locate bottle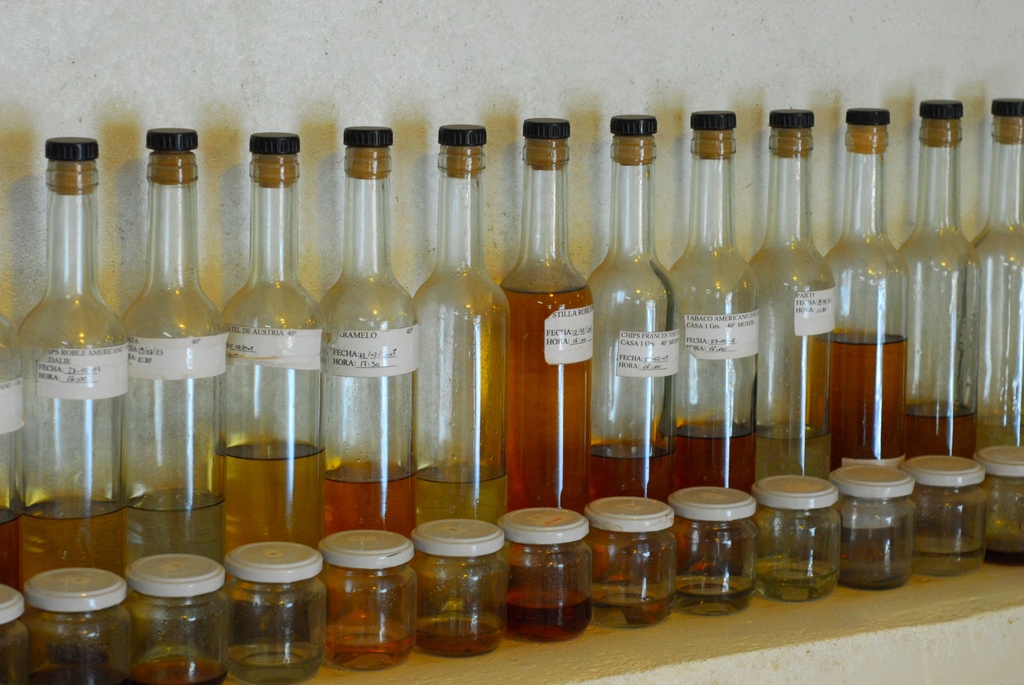
detection(113, 551, 234, 684)
